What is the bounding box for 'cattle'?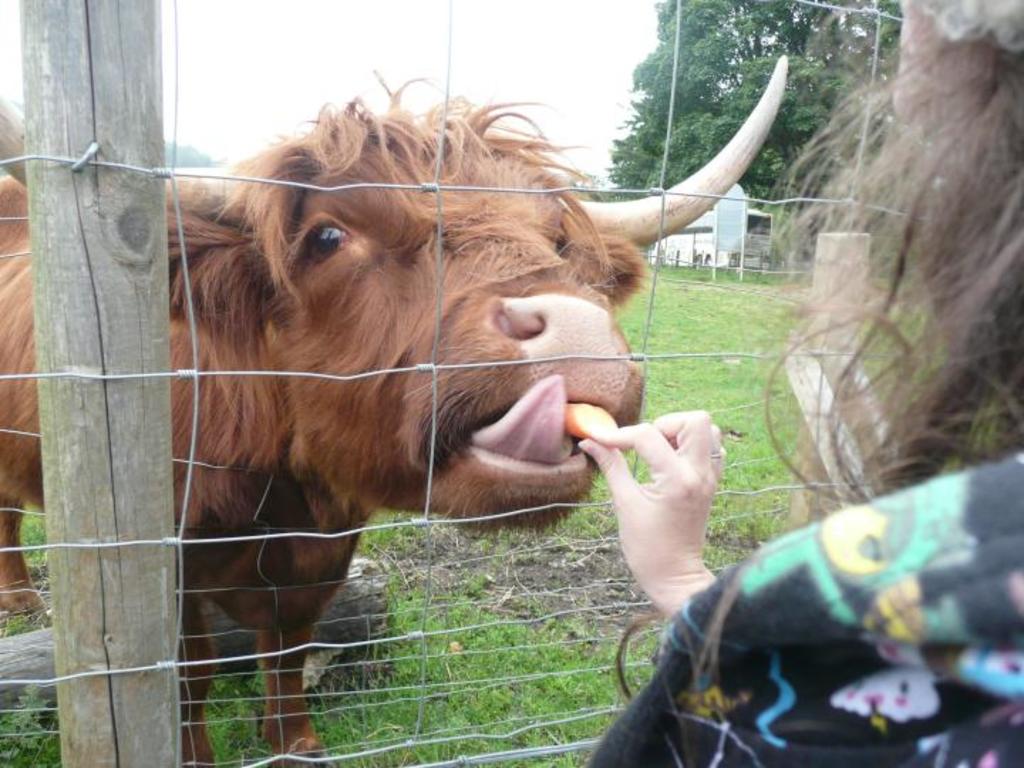
crop(98, 46, 853, 732).
